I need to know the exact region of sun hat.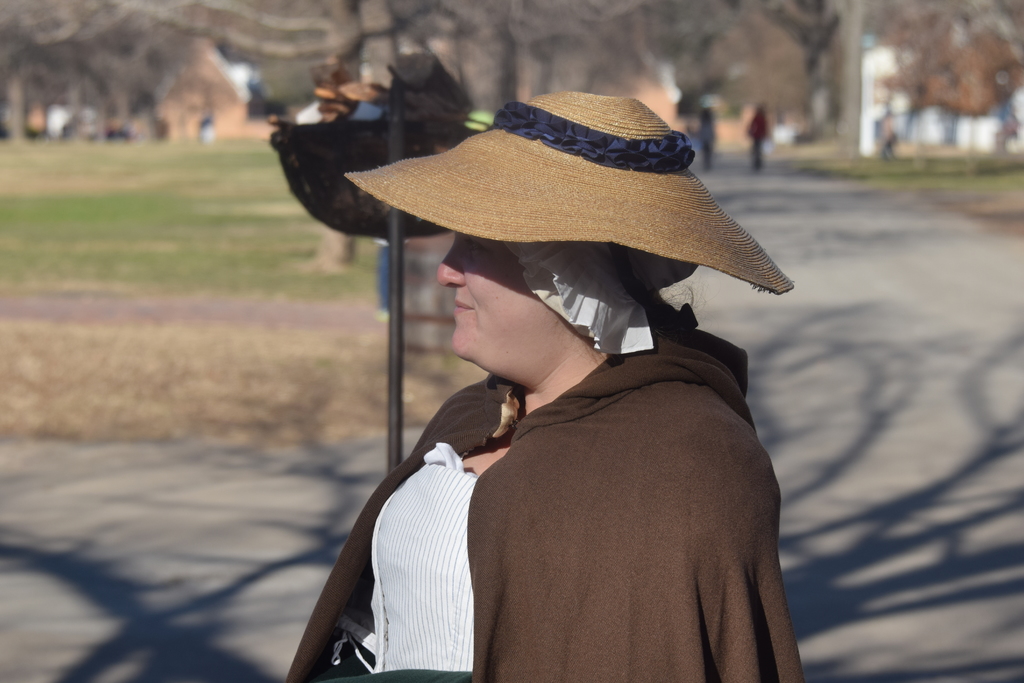
Region: (left=347, top=94, right=796, bottom=297).
